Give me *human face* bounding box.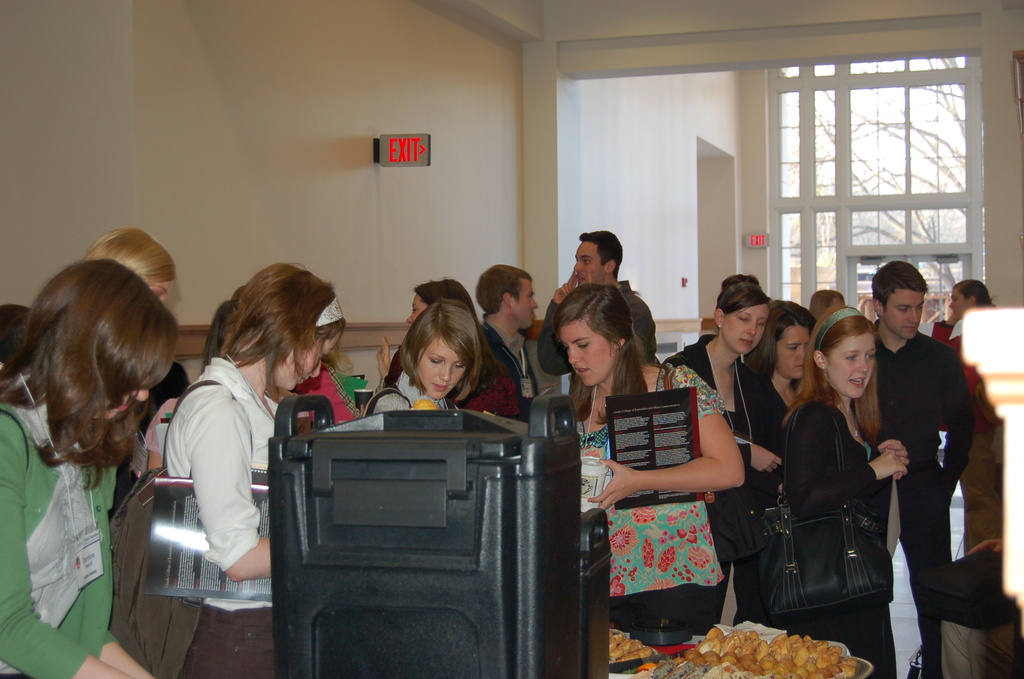
(x1=775, y1=332, x2=804, y2=379).
